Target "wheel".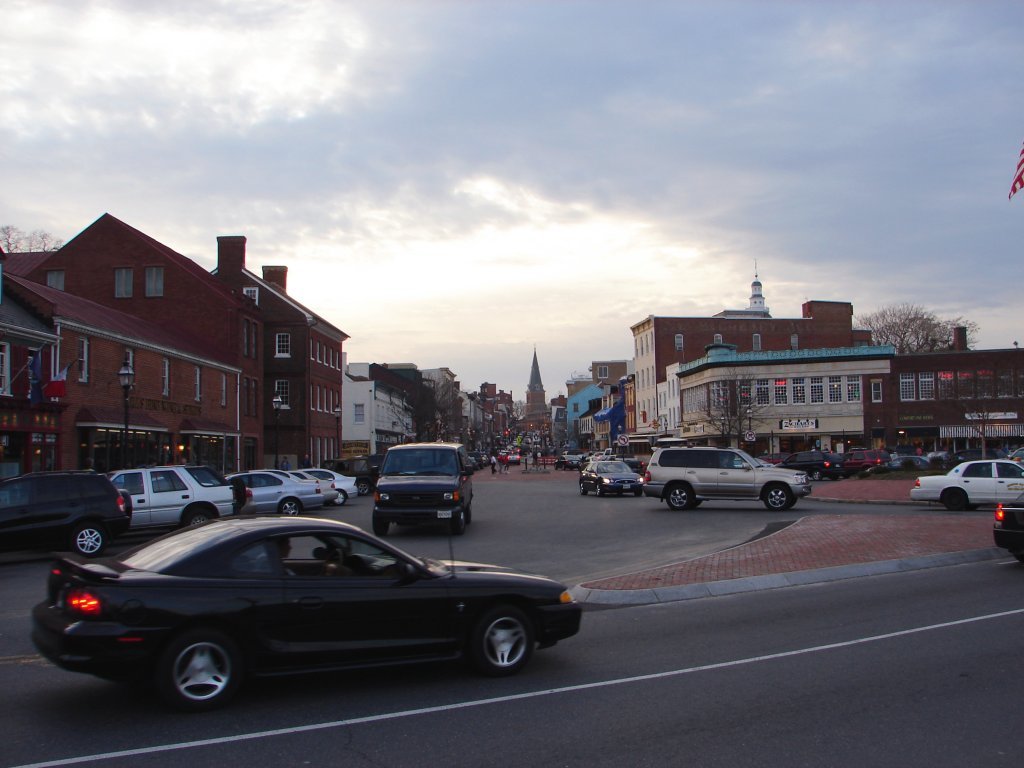
Target region: [664, 482, 690, 510].
